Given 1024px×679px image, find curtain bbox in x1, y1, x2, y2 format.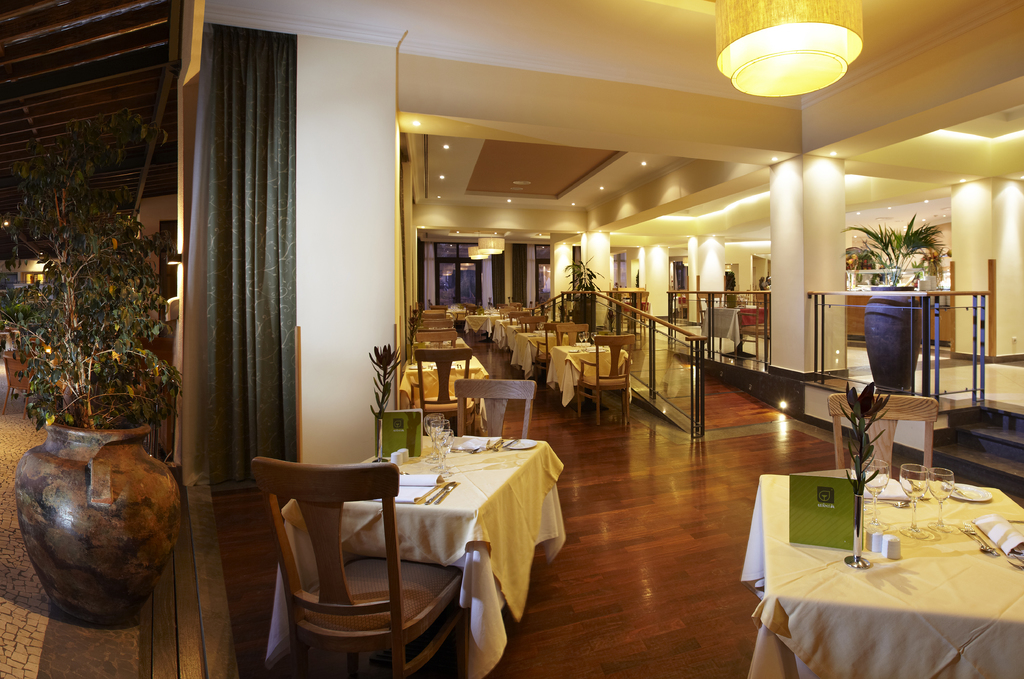
202, 31, 298, 477.
